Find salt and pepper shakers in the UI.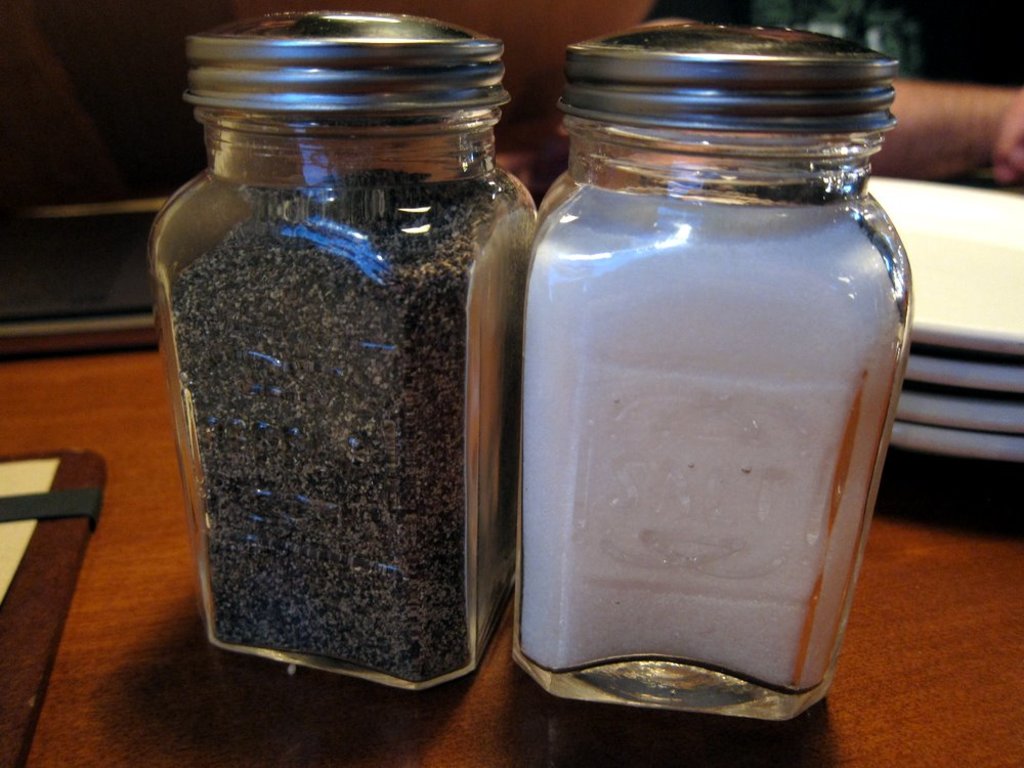
UI element at [left=508, top=13, right=922, bottom=725].
